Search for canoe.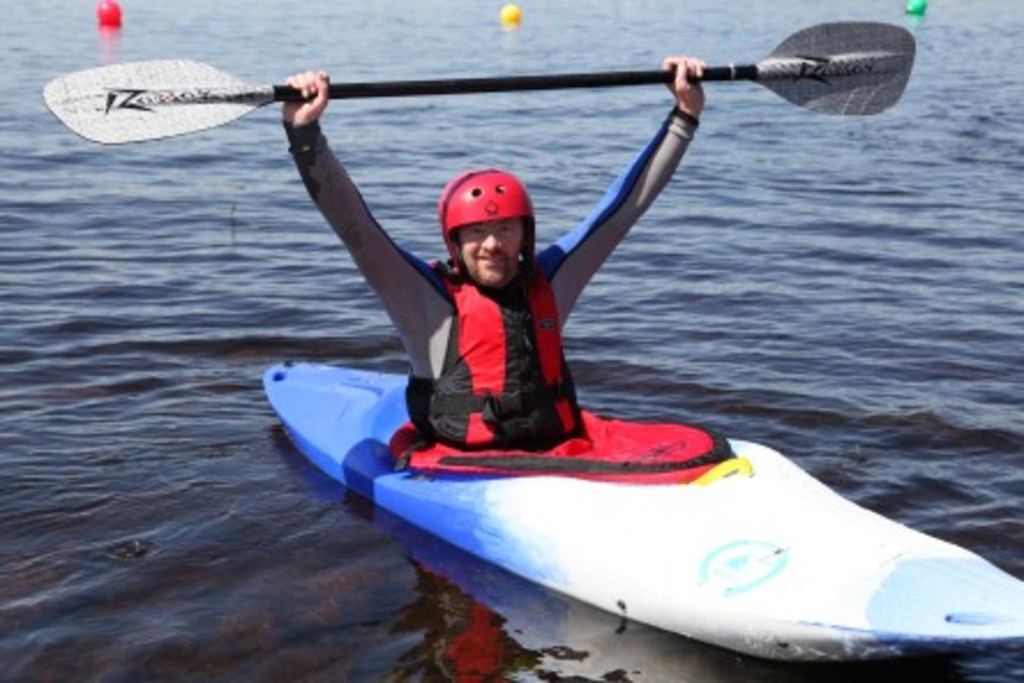
Found at locate(268, 358, 1022, 630).
